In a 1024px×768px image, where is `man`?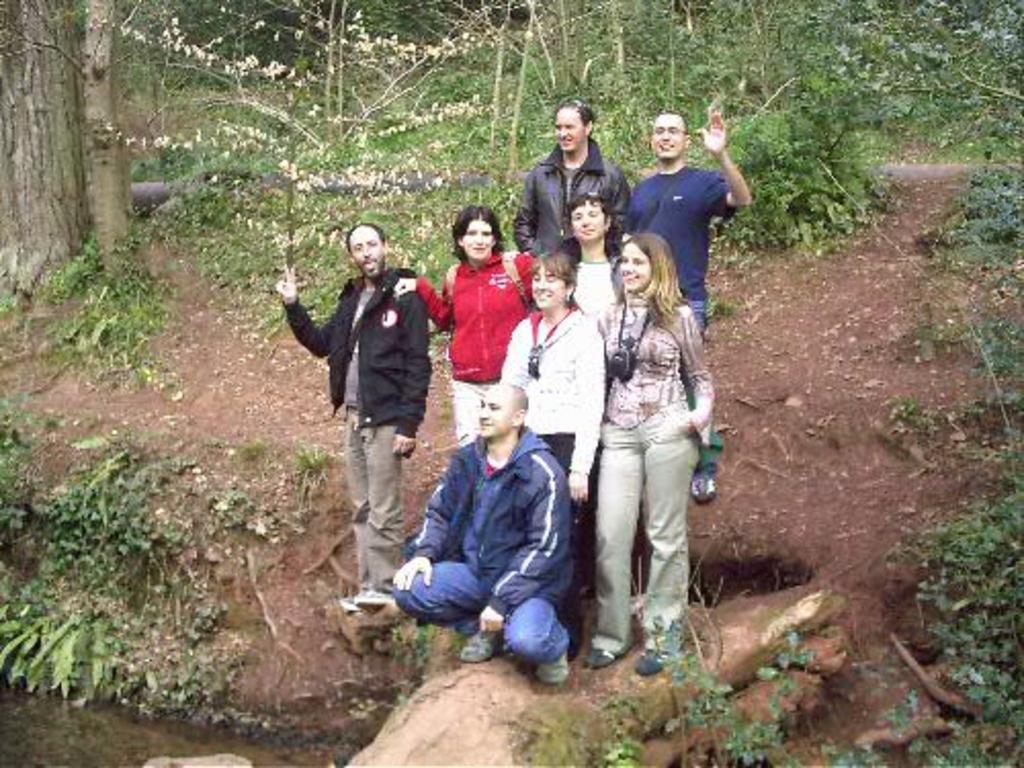
locate(514, 98, 631, 258).
